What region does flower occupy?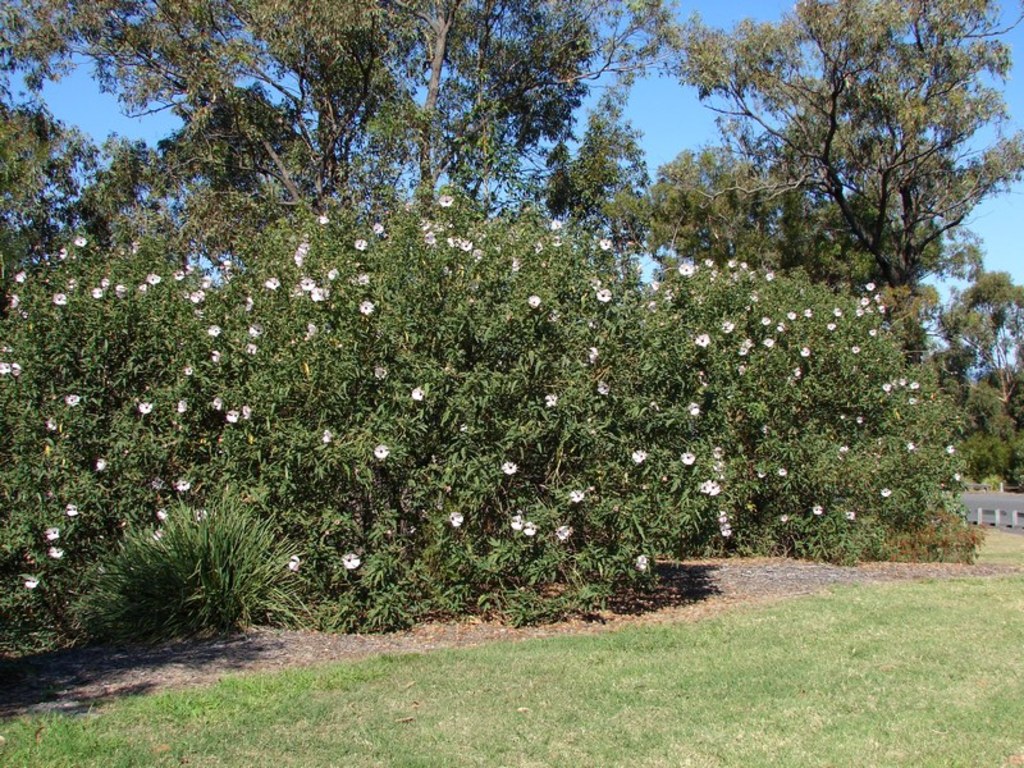
243,342,259,353.
